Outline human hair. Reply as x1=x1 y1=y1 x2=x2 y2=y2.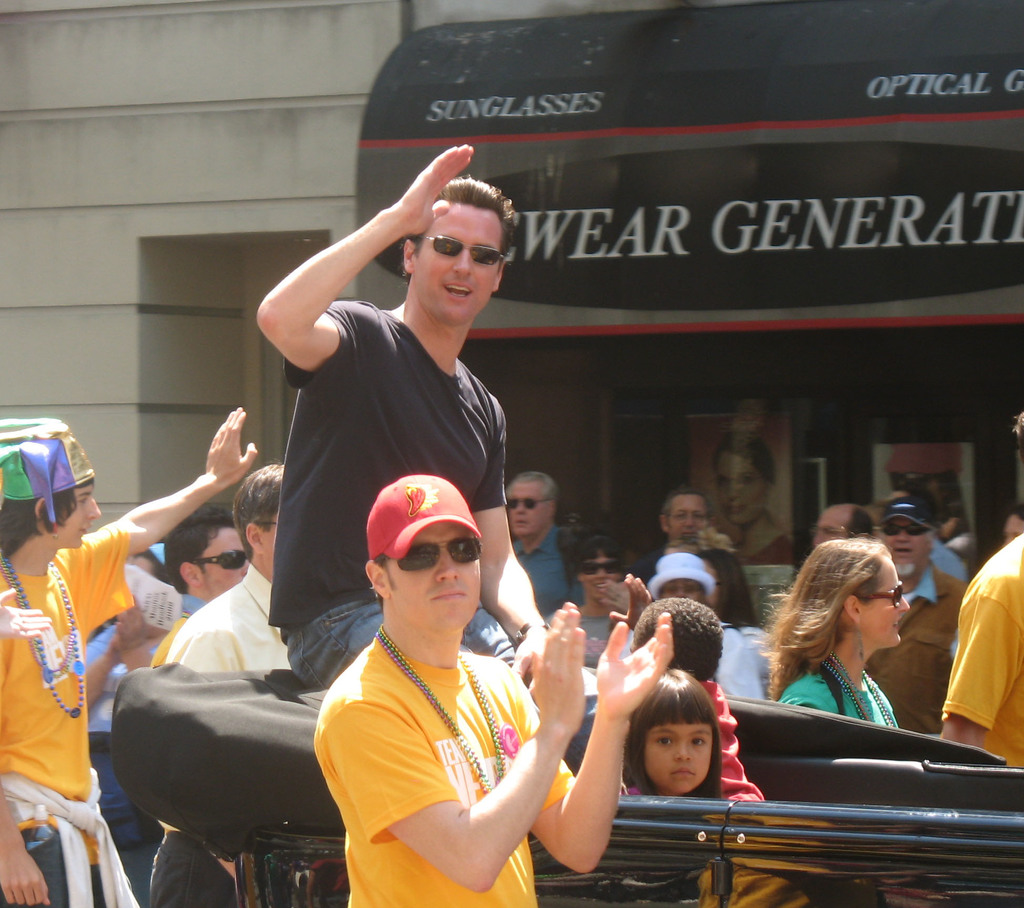
x1=621 y1=668 x2=726 y2=803.
